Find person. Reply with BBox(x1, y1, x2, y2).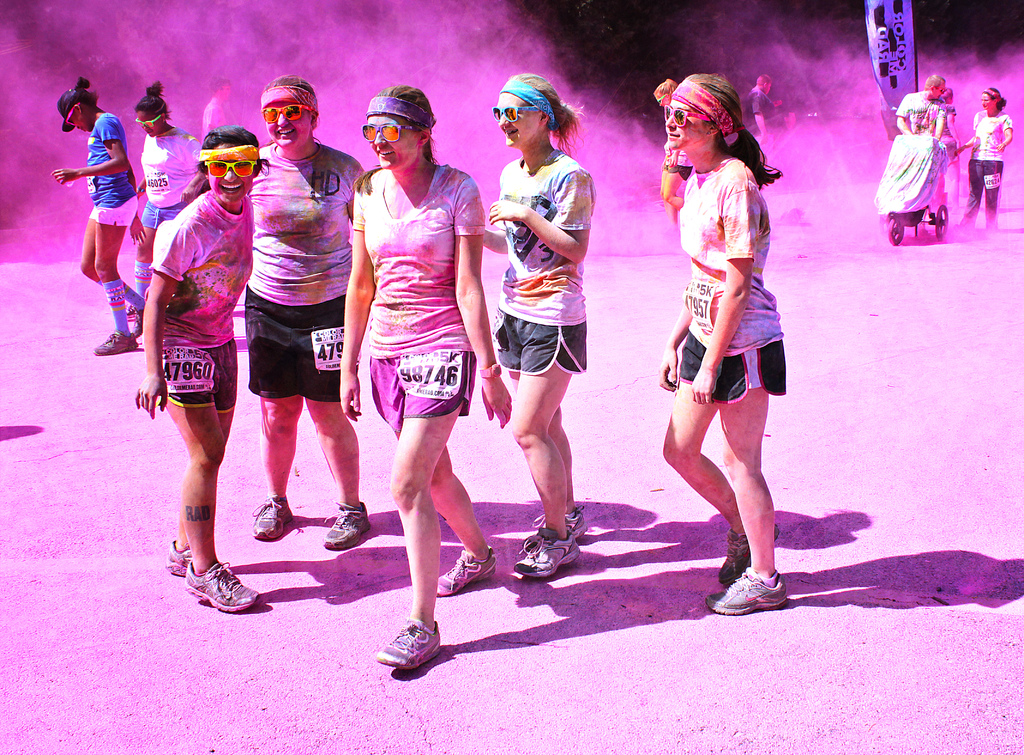
BBox(952, 86, 1019, 227).
